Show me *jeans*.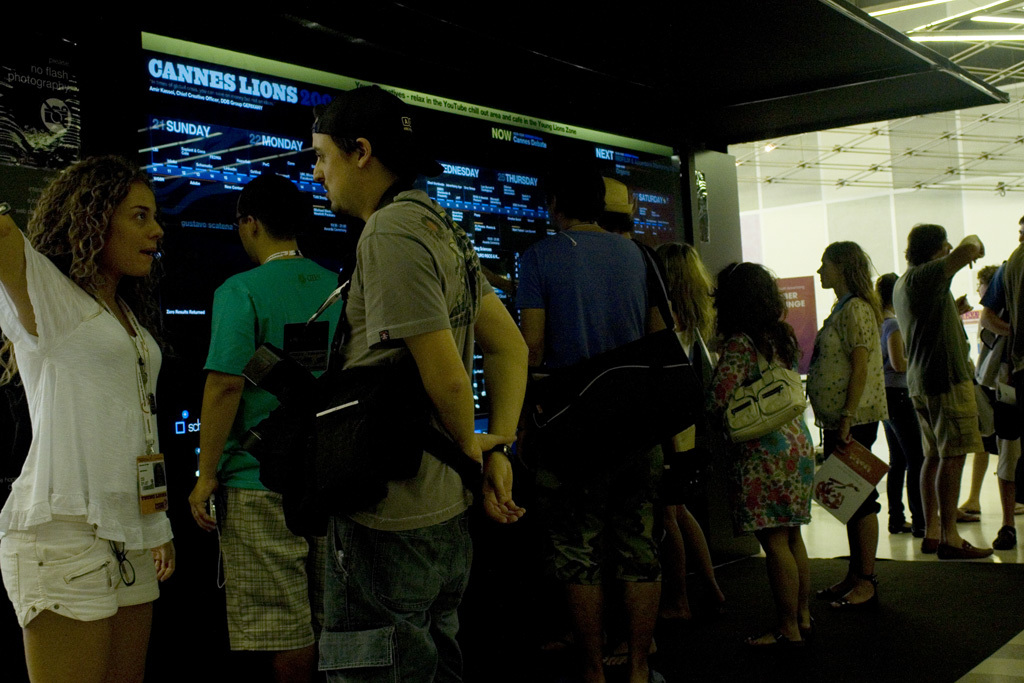
*jeans* is here: [313, 515, 469, 676].
